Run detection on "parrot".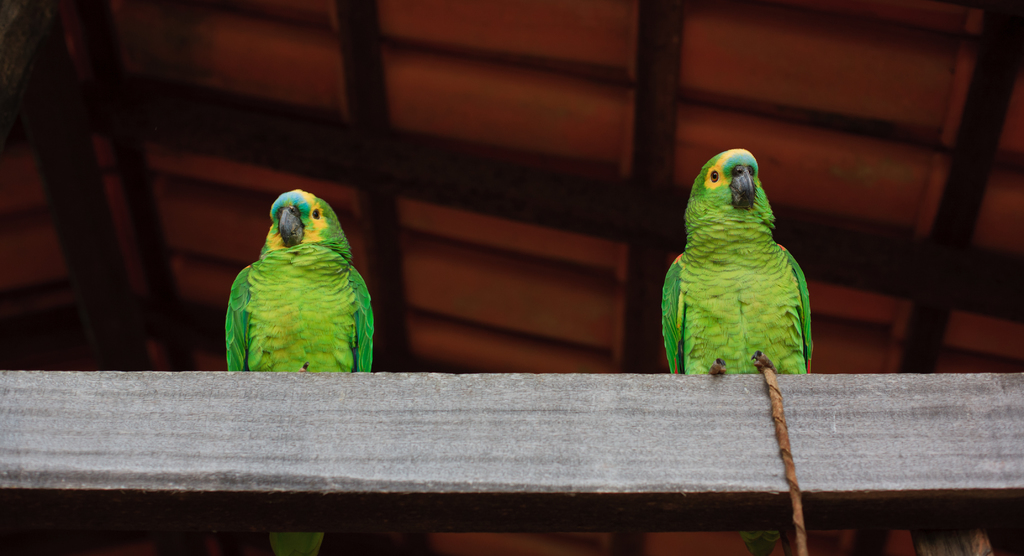
Result: region(227, 188, 374, 555).
